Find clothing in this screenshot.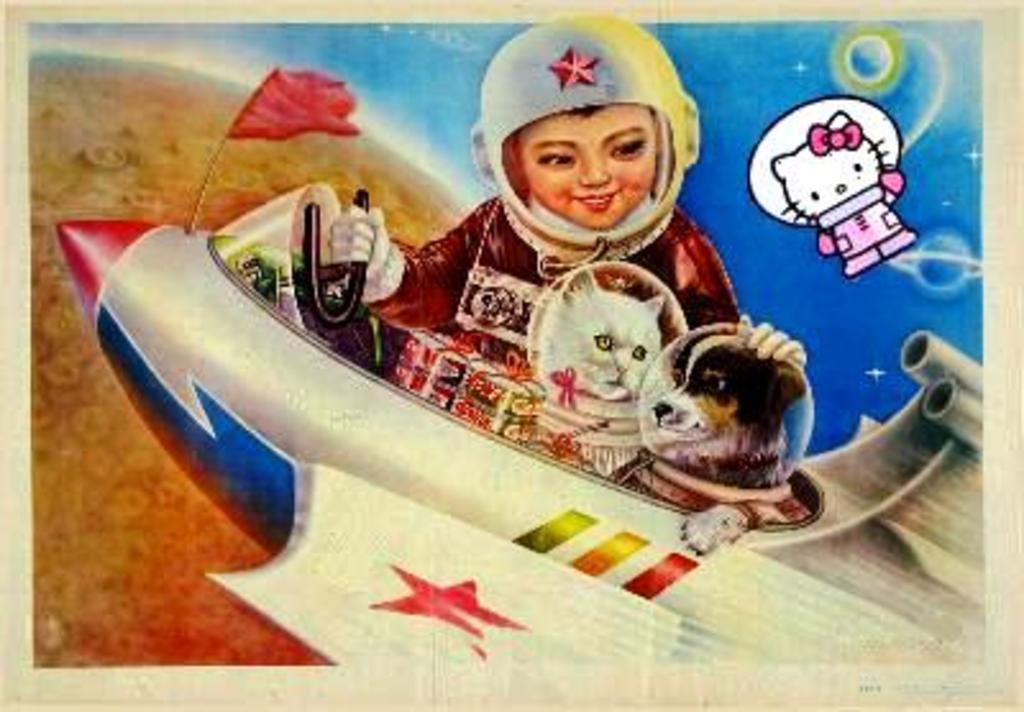
The bounding box for clothing is <region>348, 85, 768, 428</region>.
